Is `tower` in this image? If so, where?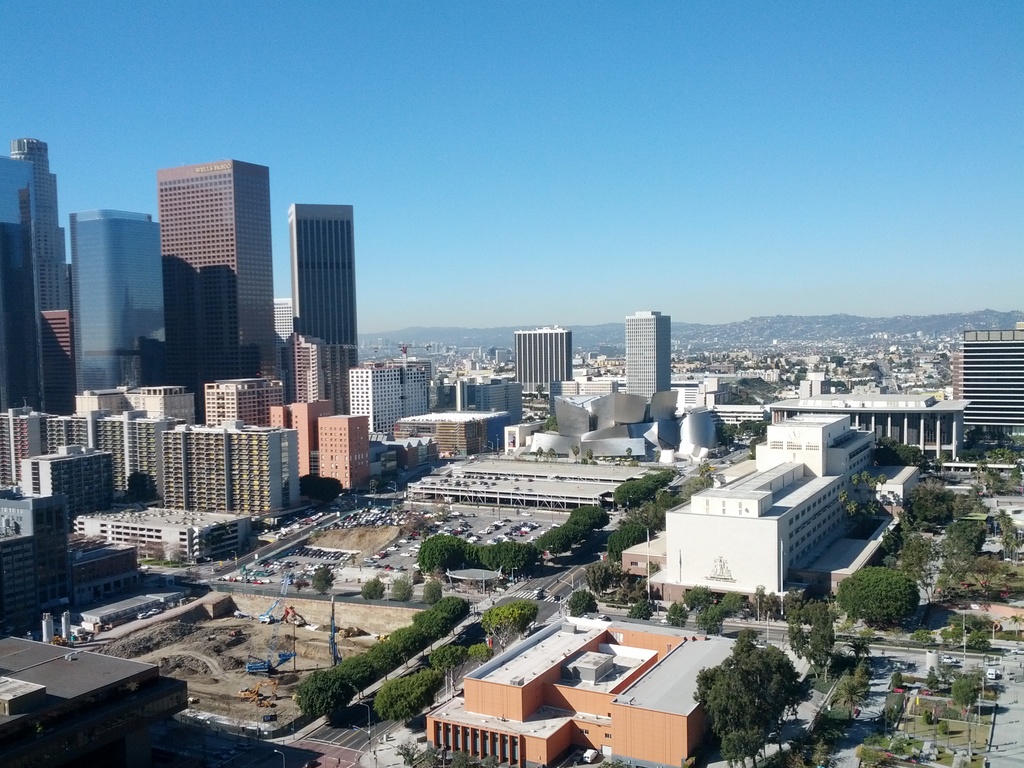
Yes, at {"x1": 153, "y1": 167, "x2": 272, "y2": 395}.
